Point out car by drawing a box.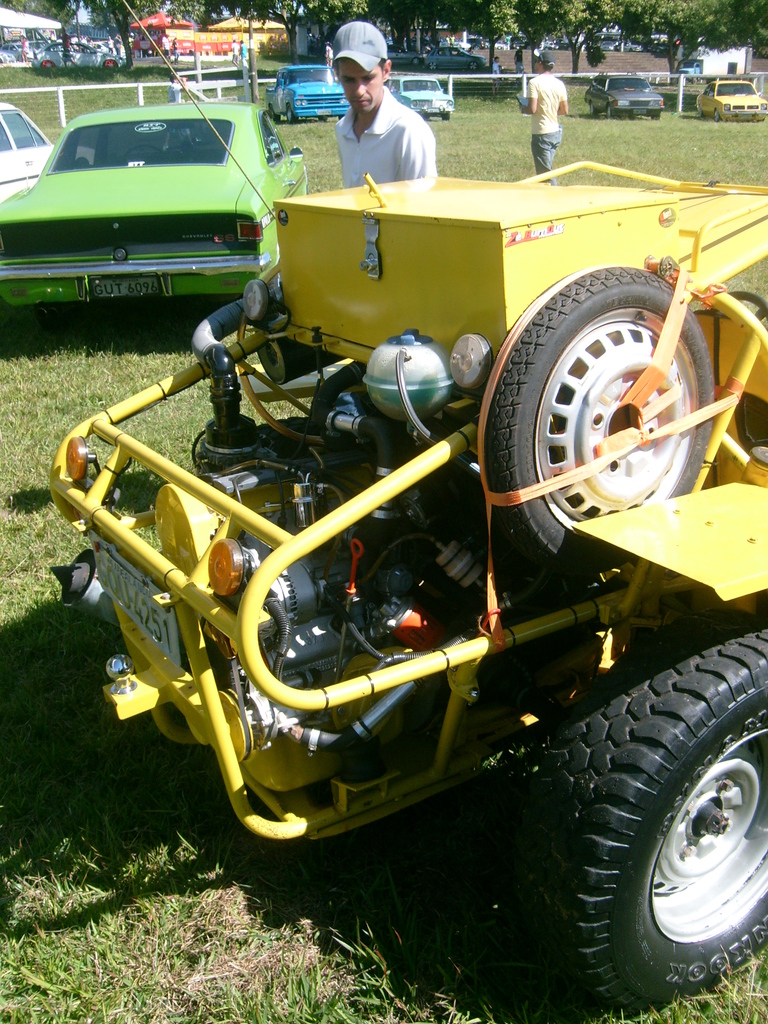
crop(0, 99, 309, 316).
